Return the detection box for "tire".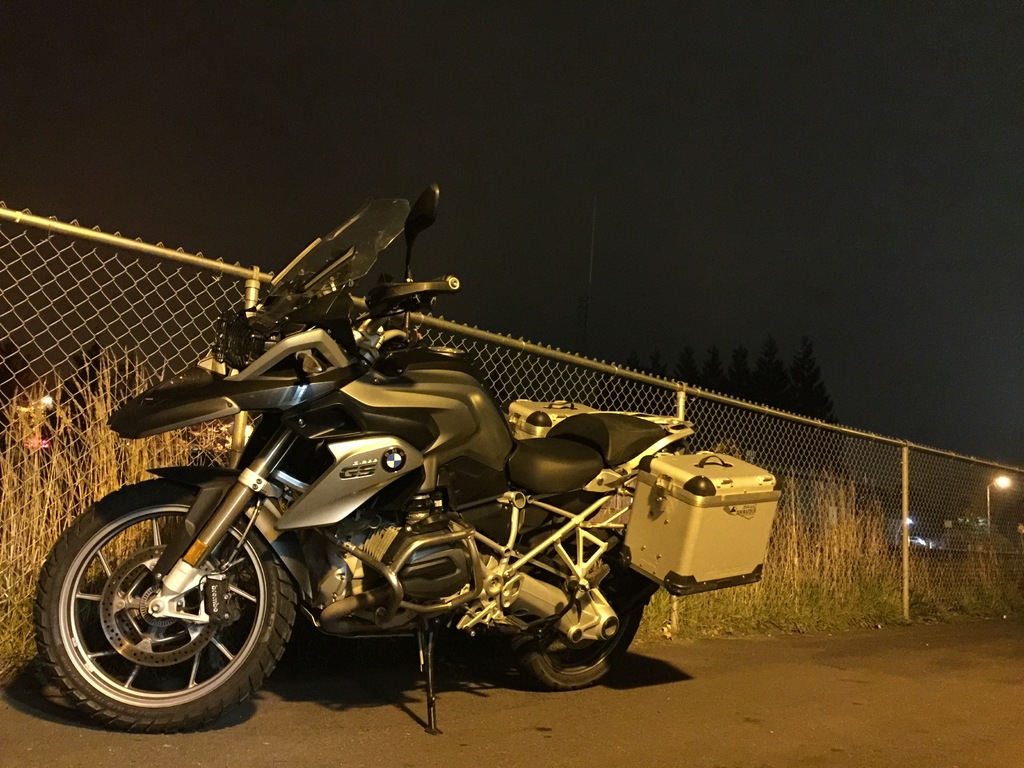
<region>33, 479, 298, 729</region>.
